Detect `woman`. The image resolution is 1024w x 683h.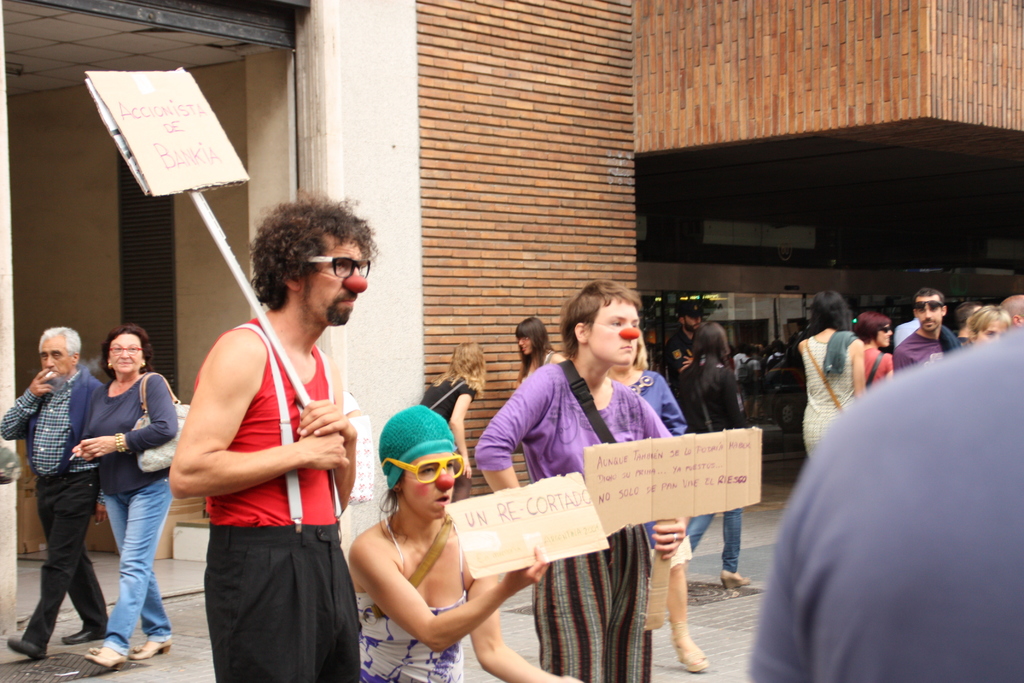
Rect(348, 429, 520, 670).
